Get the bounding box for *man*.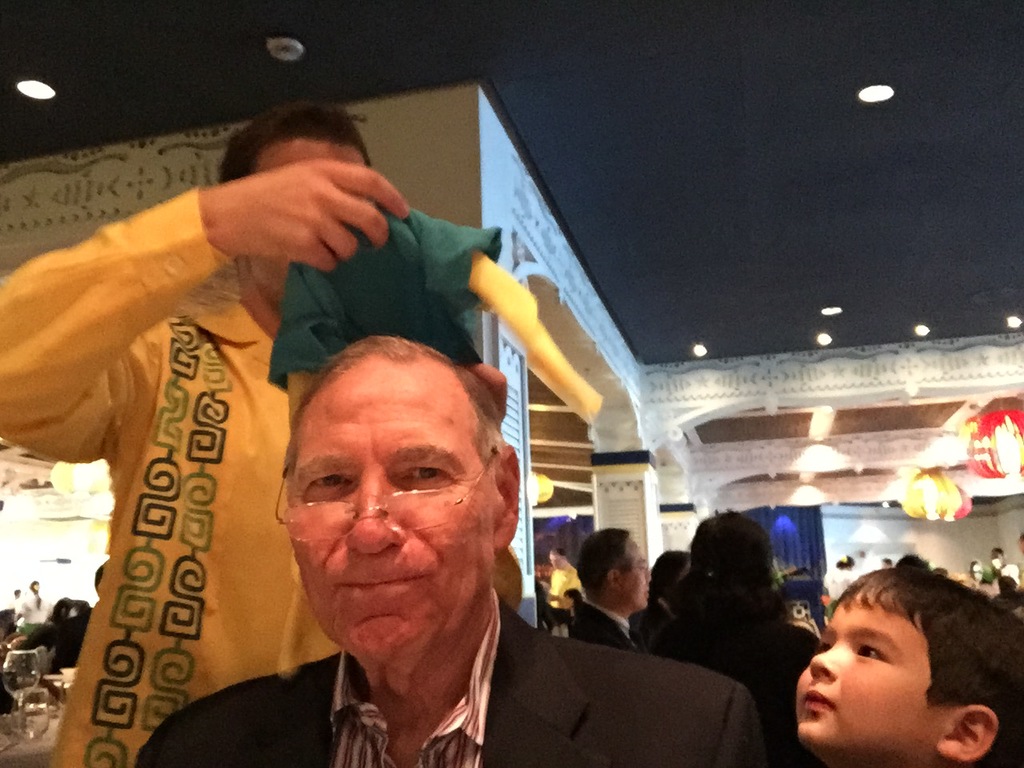
l=0, t=105, r=533, b=767.
